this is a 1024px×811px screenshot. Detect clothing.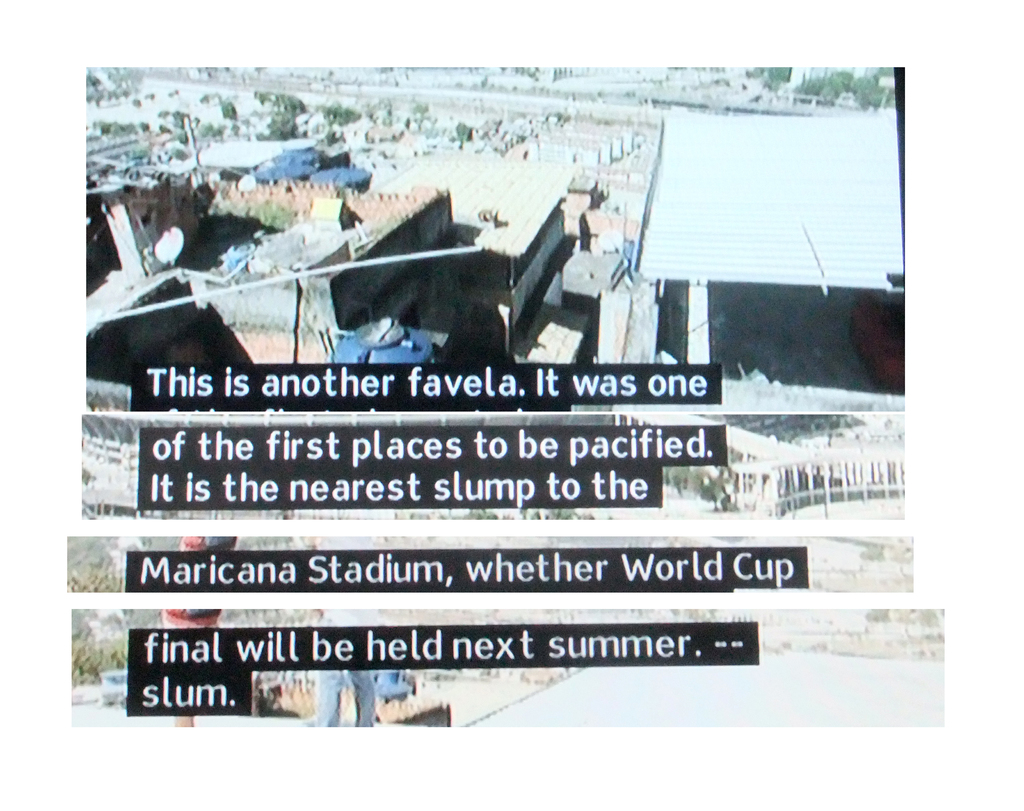
Rect(307, 661, 385, 729).
